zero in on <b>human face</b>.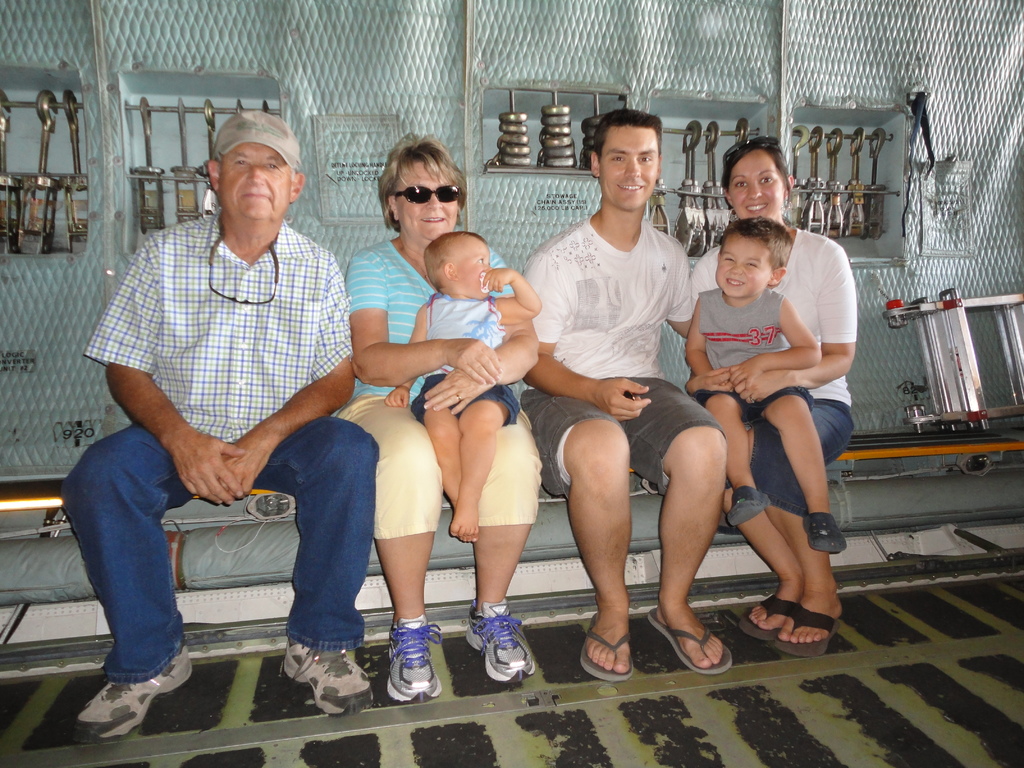
Zeroed in: region(714, 228, 767, 294).
